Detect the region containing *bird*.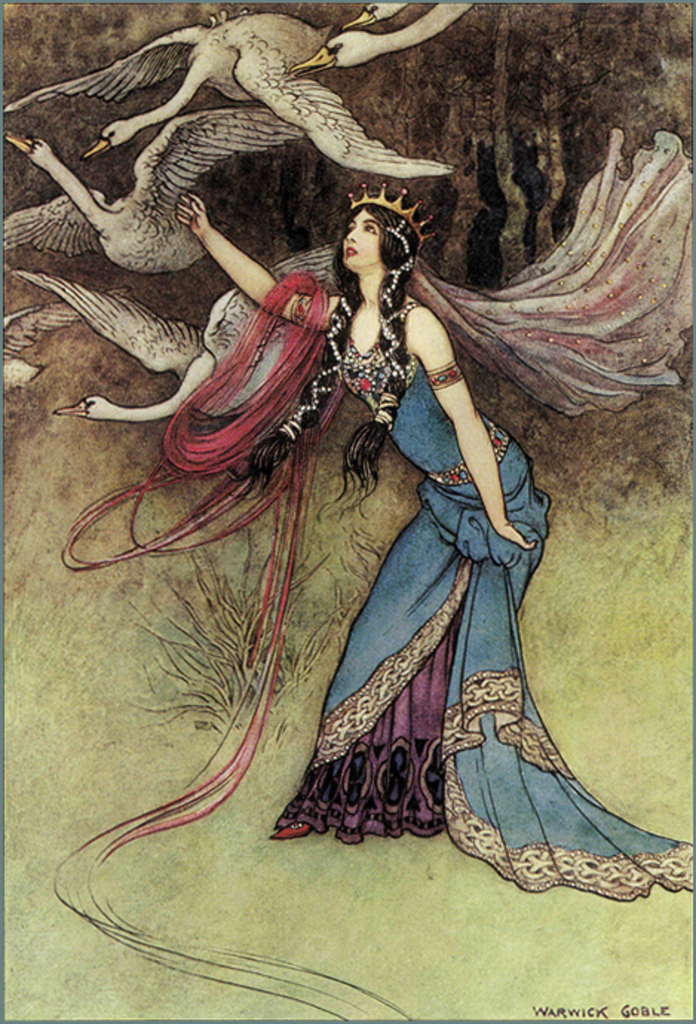
box(344, 0, 416, 21).
